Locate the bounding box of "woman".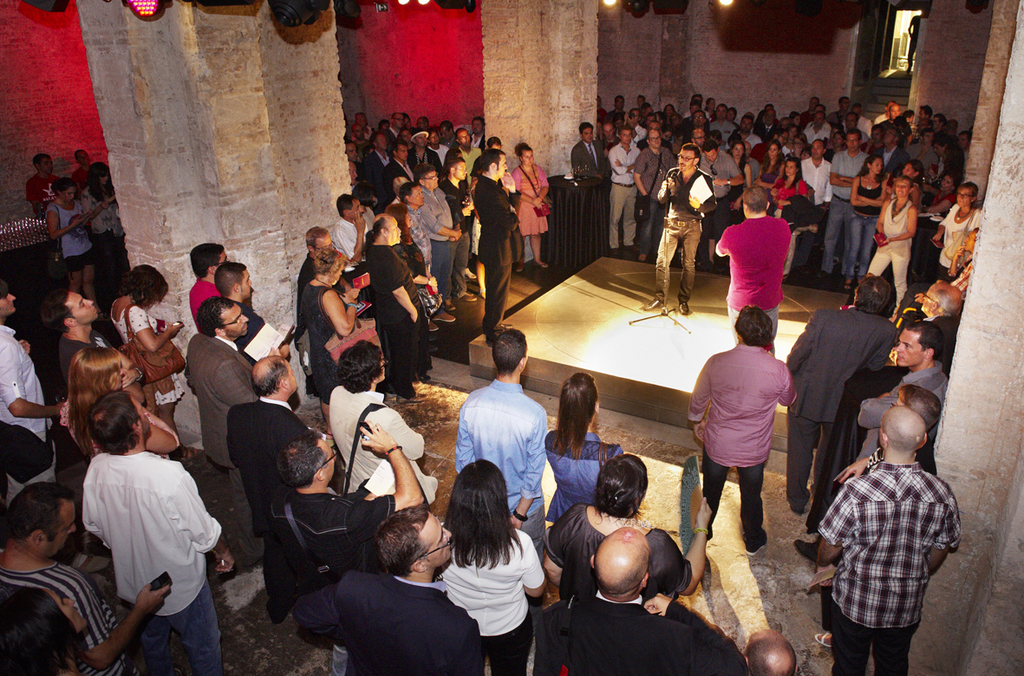
Bounding box: BBox(790, 133, 813, 159).
